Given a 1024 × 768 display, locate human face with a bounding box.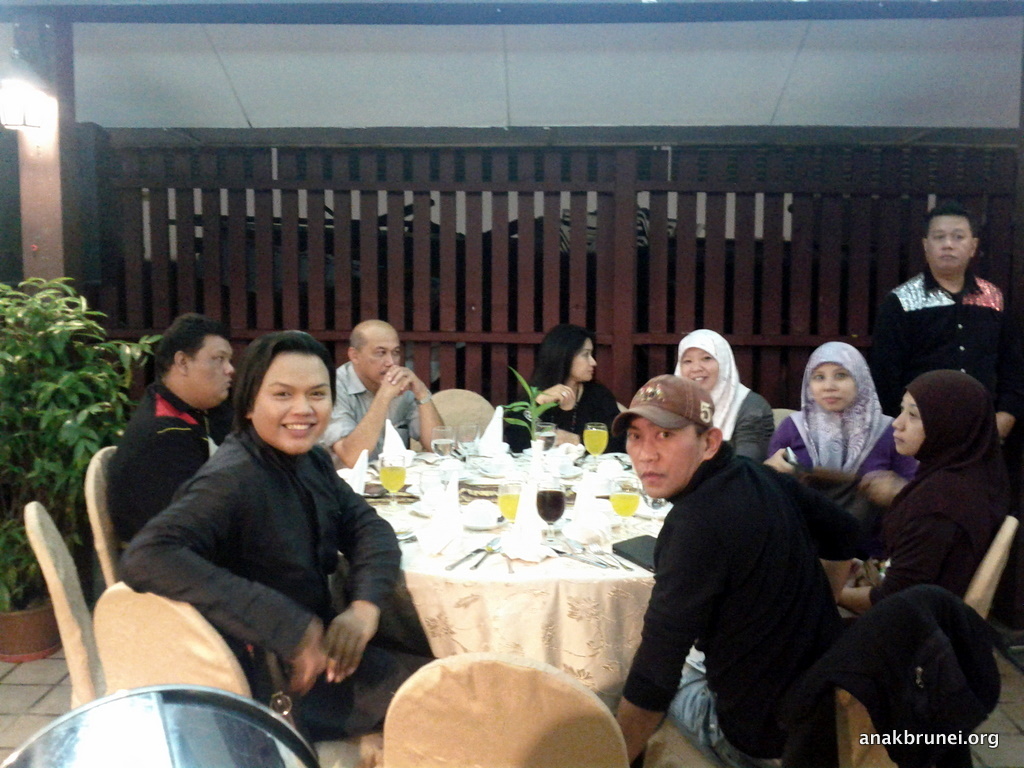
Located: [x1=680, y1=344, x2=719, y2=389].
